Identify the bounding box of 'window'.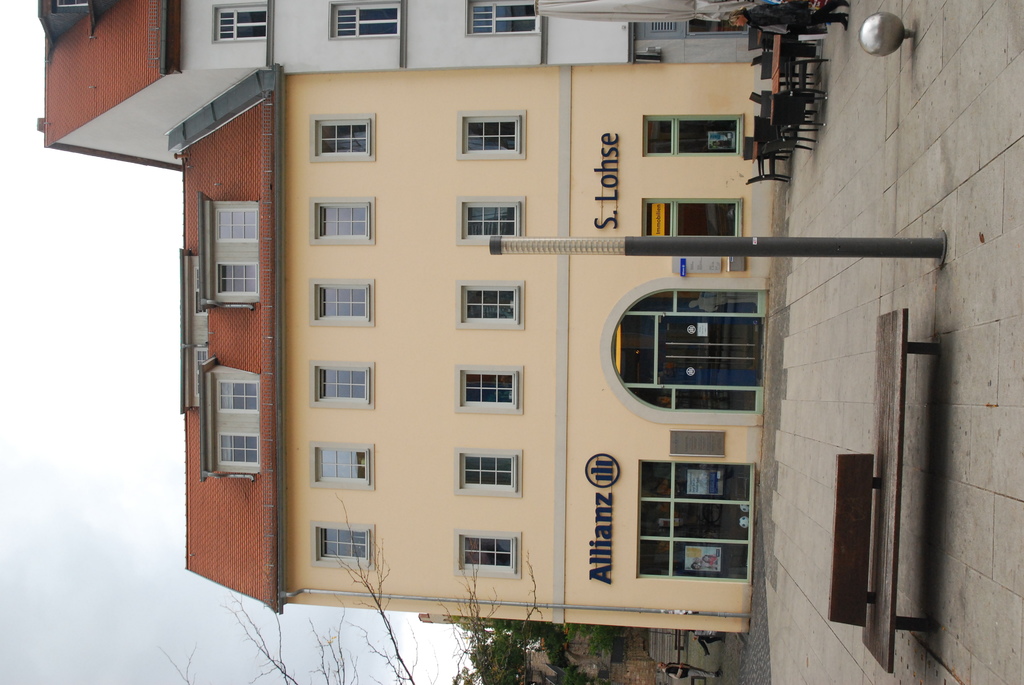
(left=310, top=197, right=375, bottom=247).
